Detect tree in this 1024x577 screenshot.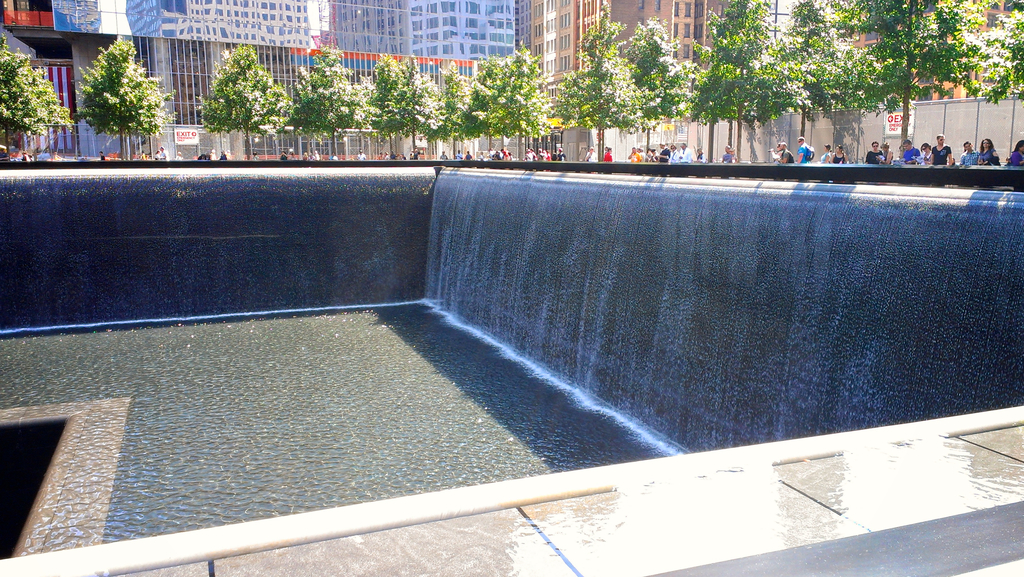
Detection: left=960, top=0, right=1023, bottom=106.
